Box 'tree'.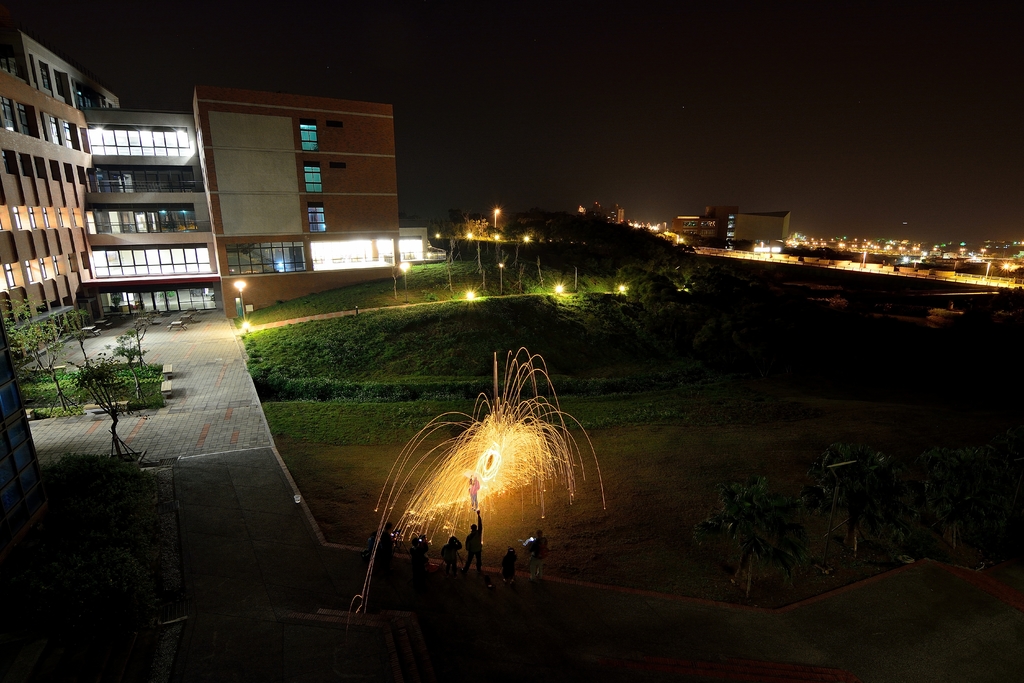
l=625, t=270, r=685, b=327.
